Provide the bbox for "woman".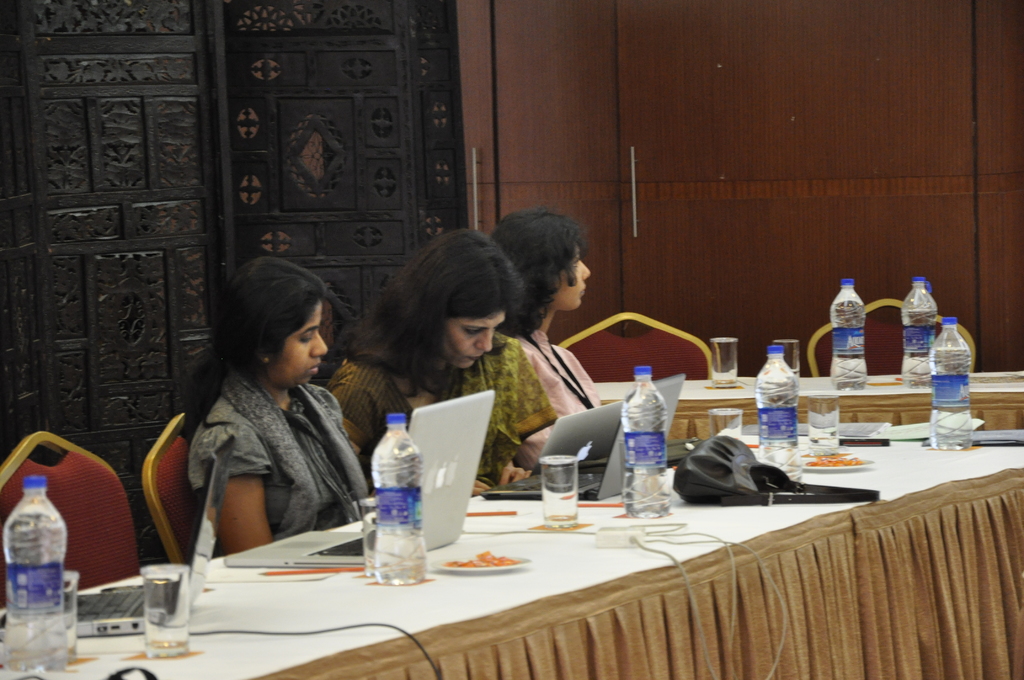
[x1=159, y1=256, x2=381, y2=578].
